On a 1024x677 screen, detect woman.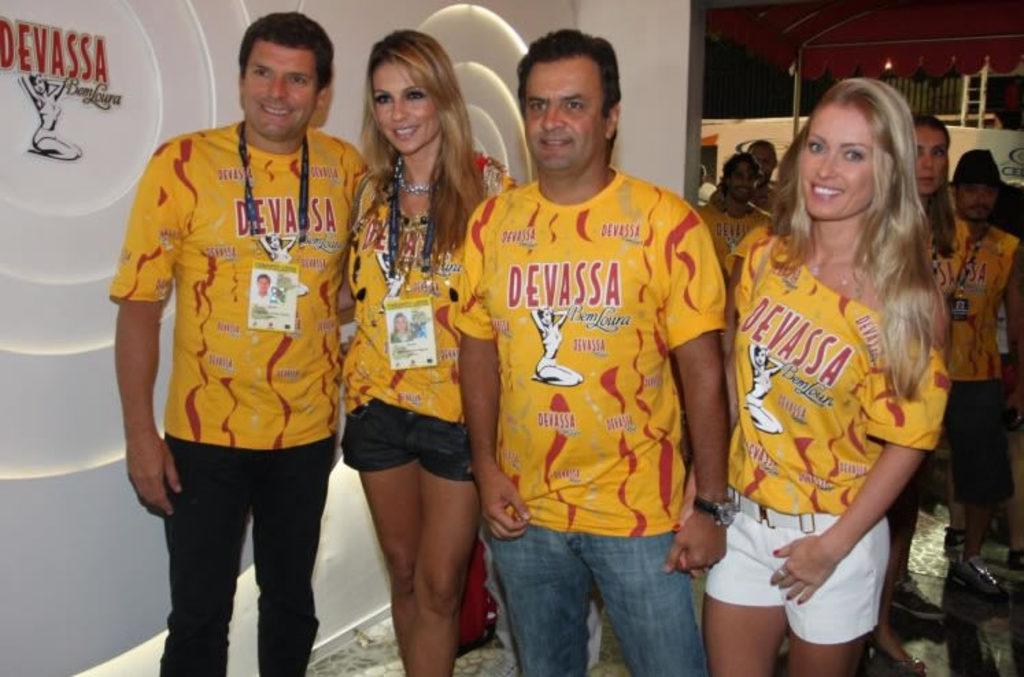
bbox=(901, 116, 957, 670).
